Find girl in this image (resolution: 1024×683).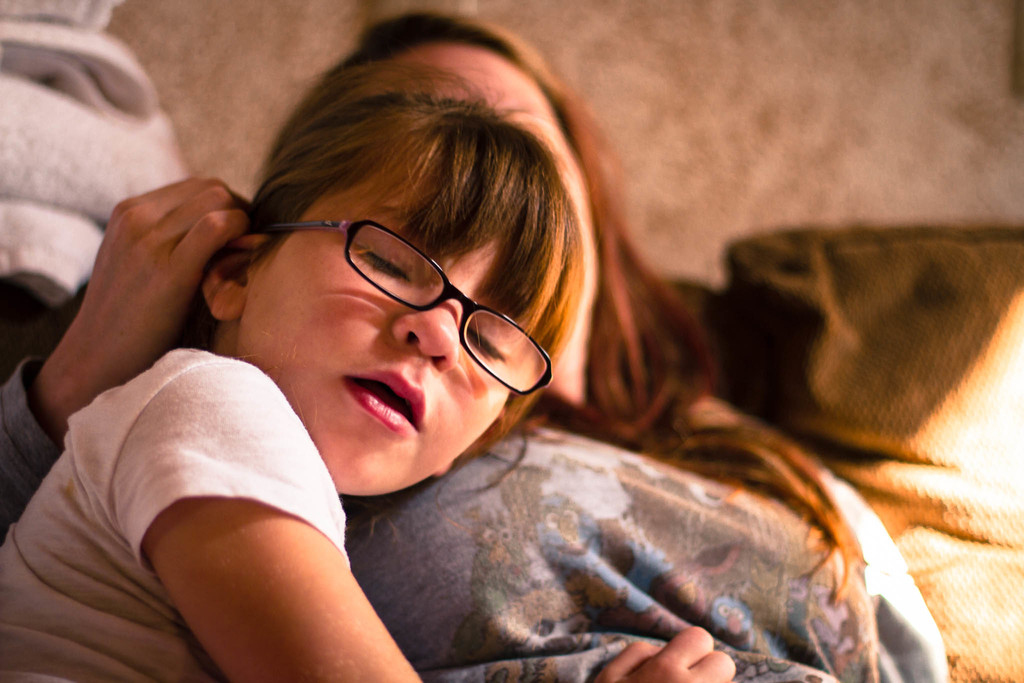
(0,53,735,682).
